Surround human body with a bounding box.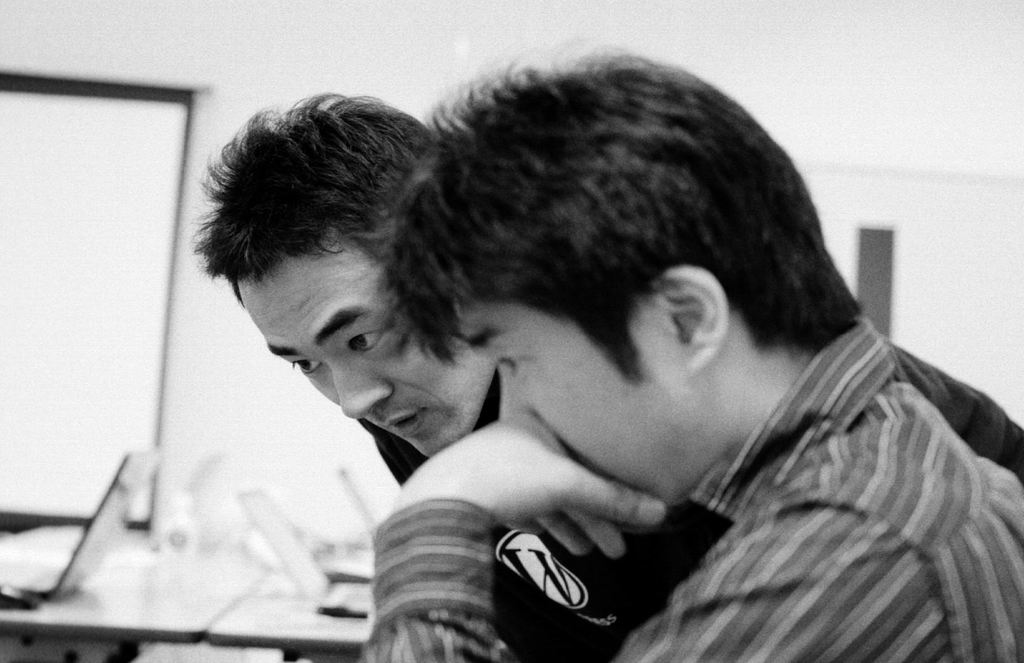
[196,95,1018,660].
